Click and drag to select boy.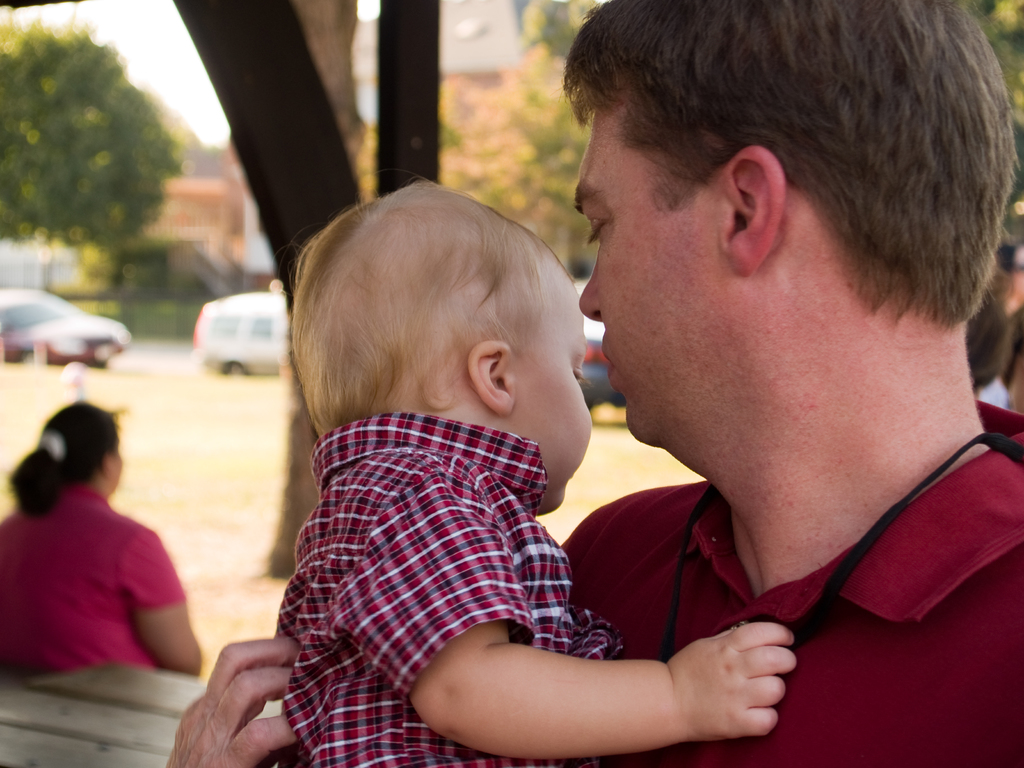
Selection: 276,177,801,767.
